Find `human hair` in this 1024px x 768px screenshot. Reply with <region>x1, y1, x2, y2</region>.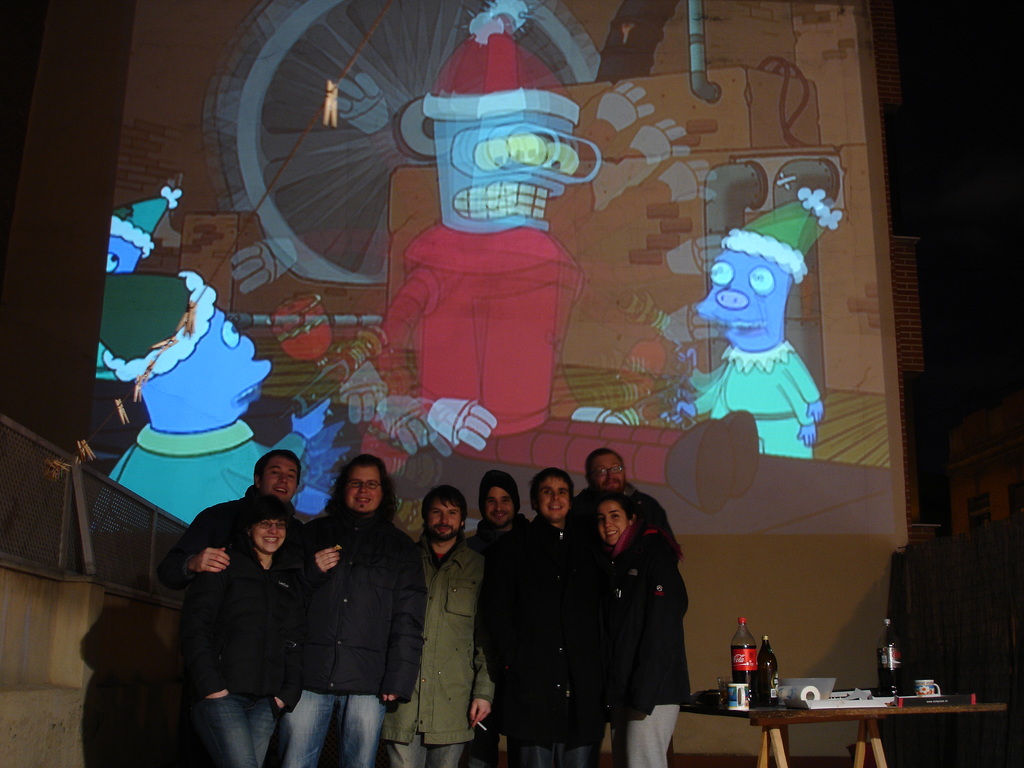
<region>241, 491, 291, 531</region>.
